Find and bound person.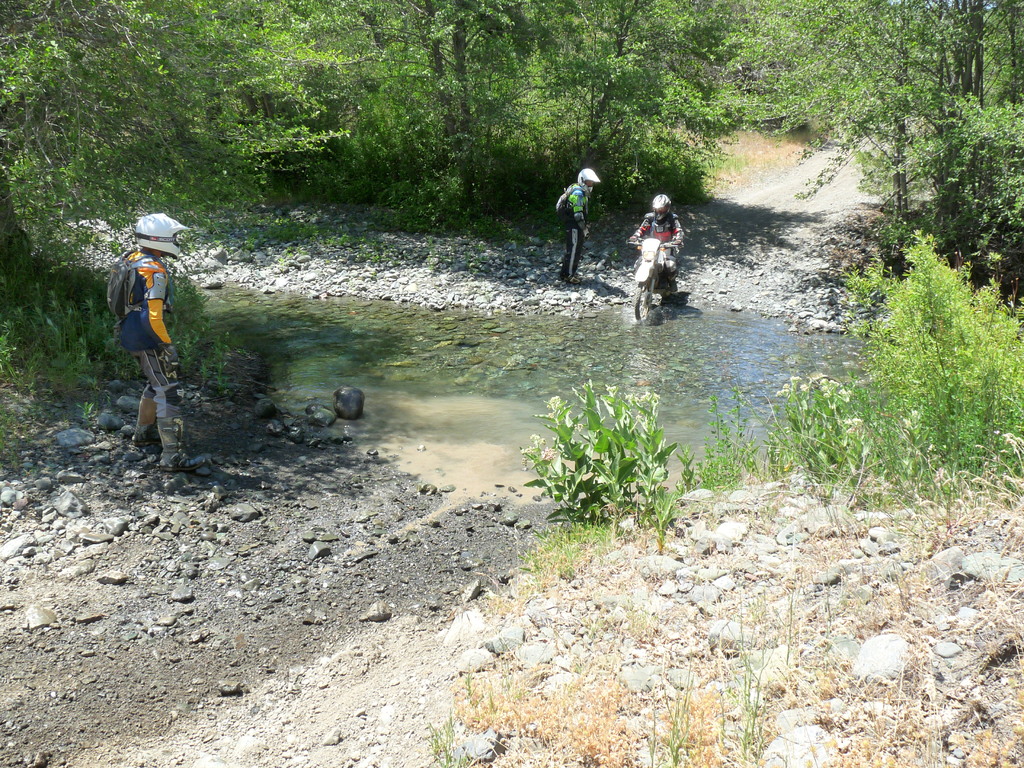
Bound: left=563, top=168, right=601, bottom=284.
